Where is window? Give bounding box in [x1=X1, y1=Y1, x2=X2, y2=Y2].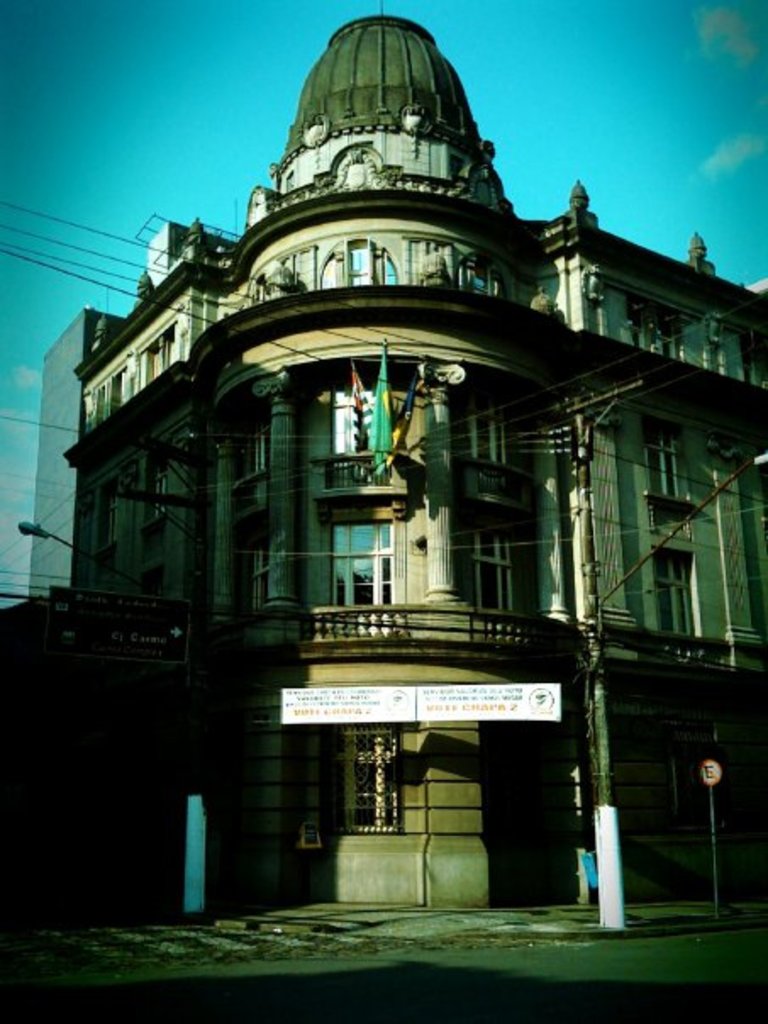
[x1=654, y1=553, x2=697, y2=632].
